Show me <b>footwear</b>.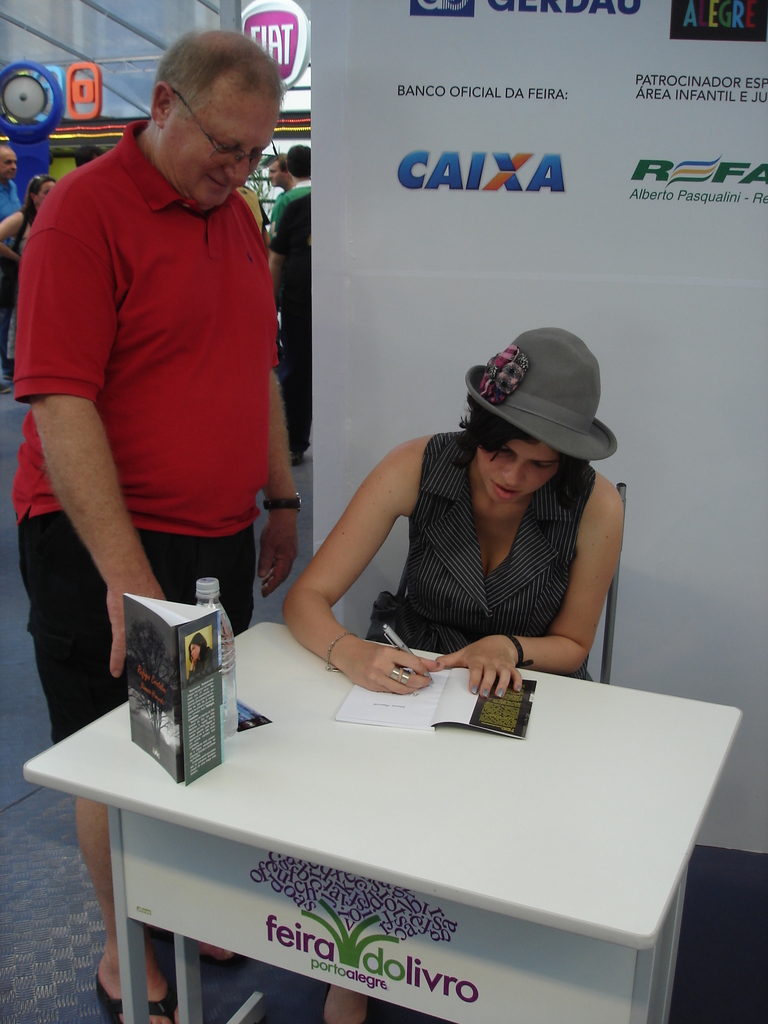
<b>footwear</b> is here: 202,948,243,967.
